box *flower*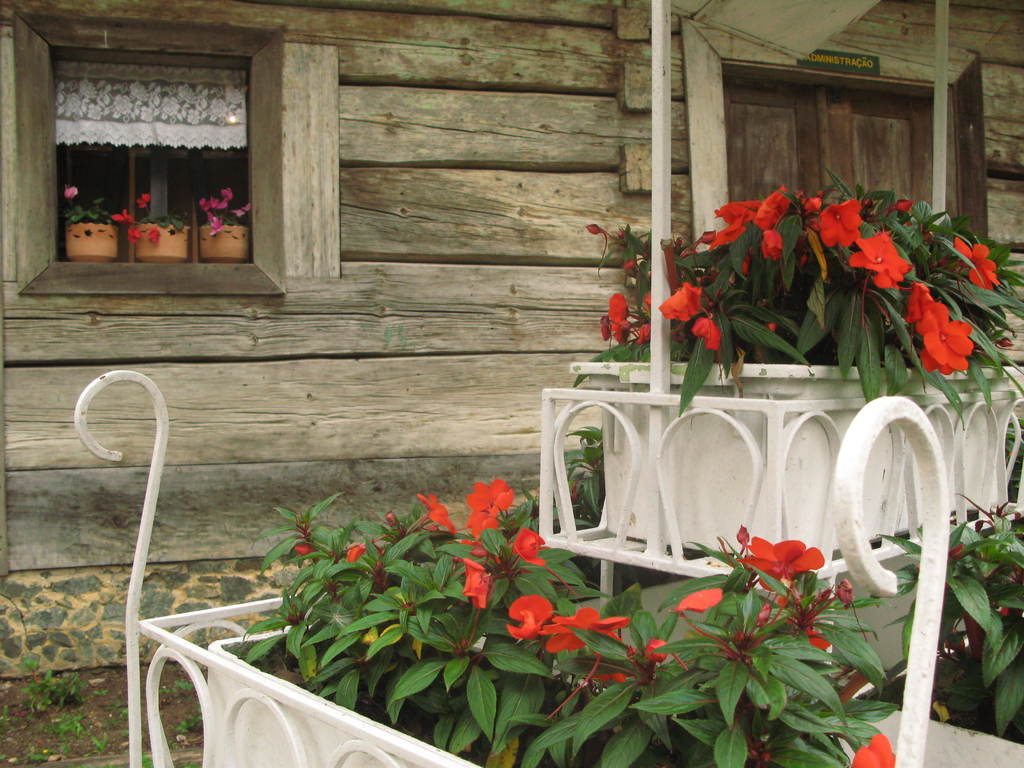
bbox=[541, 611, 625, 656]
